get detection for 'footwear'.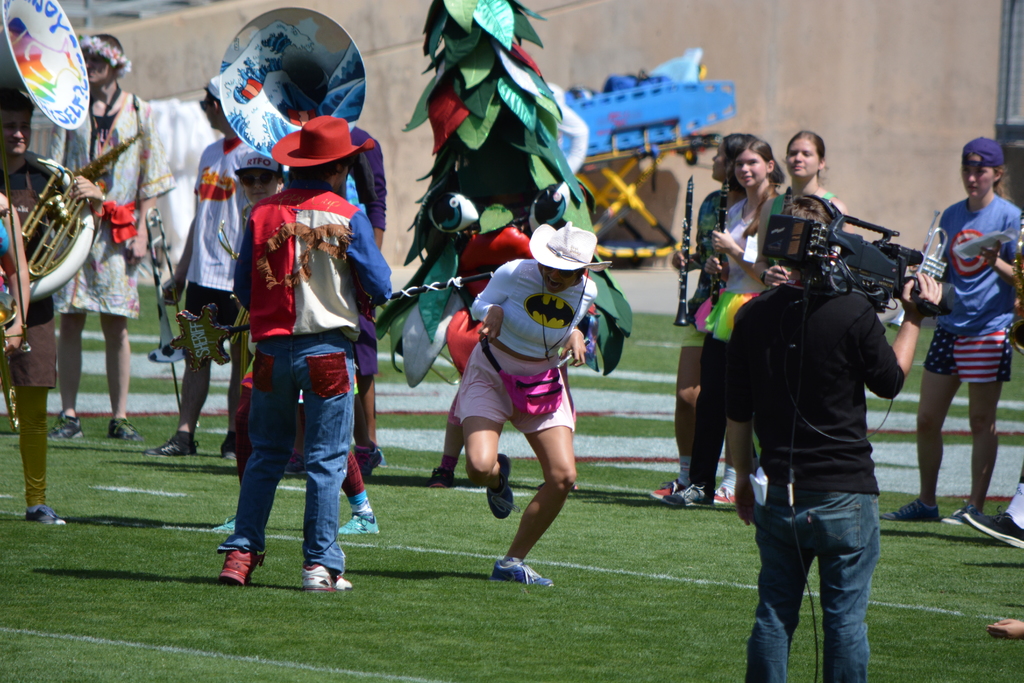
Detection: region(650, 476, 690, 498).
